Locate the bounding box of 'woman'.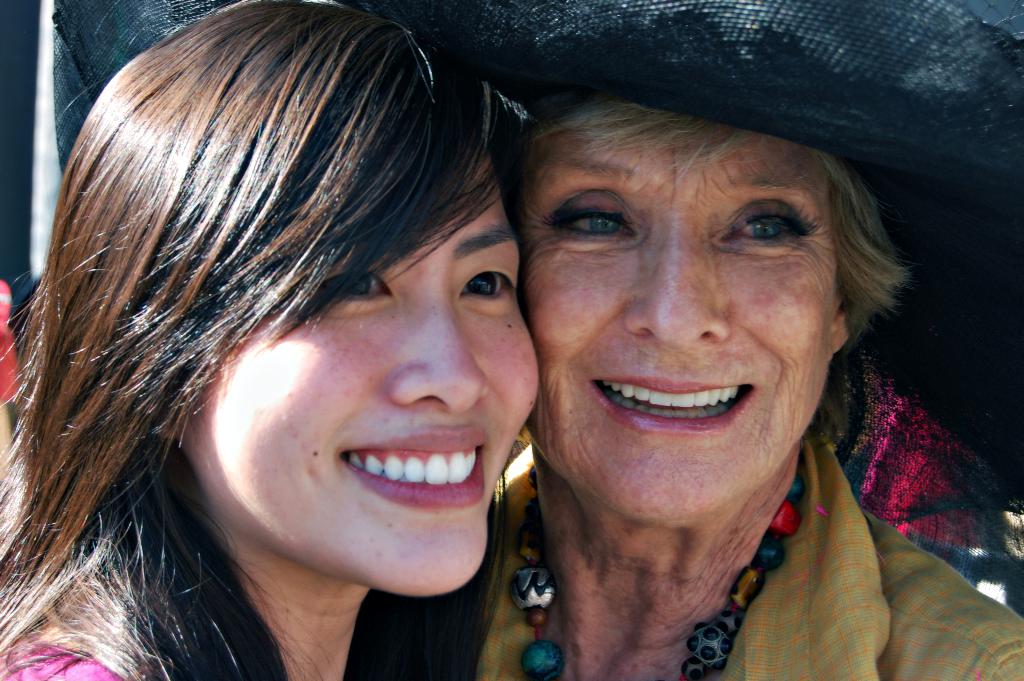
Bounding box: Rect(360, 63, 977, 680).
